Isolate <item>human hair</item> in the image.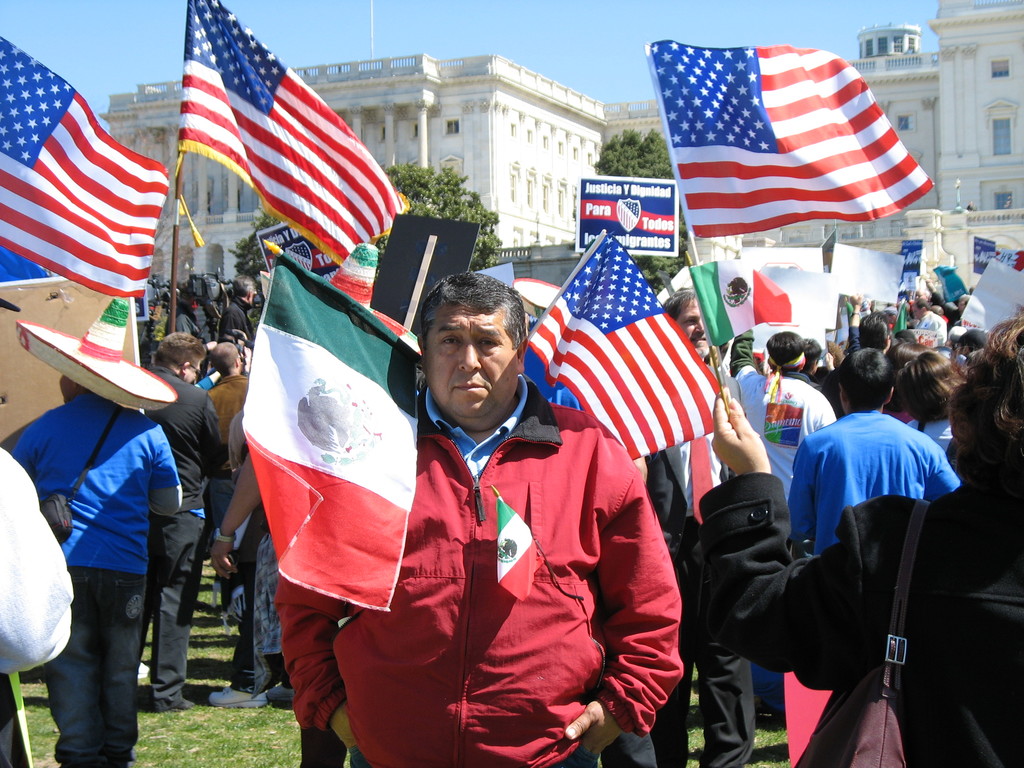
Isolated region: {"x1": 419, "y1": 268, "x2": 528, "y2": 349}.
